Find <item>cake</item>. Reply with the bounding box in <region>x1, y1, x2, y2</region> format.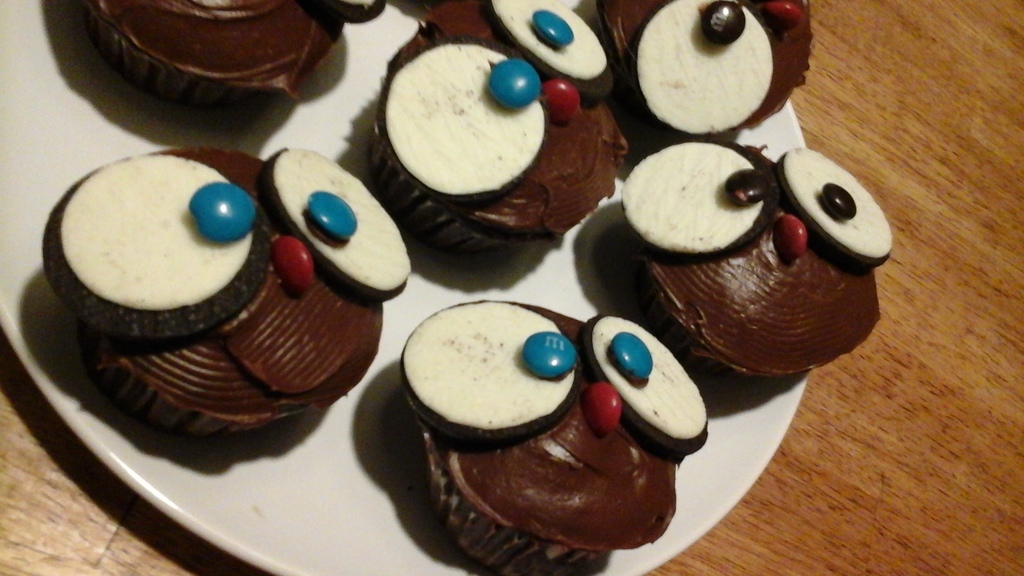
<region>588, 0, 808, 135</region>.
